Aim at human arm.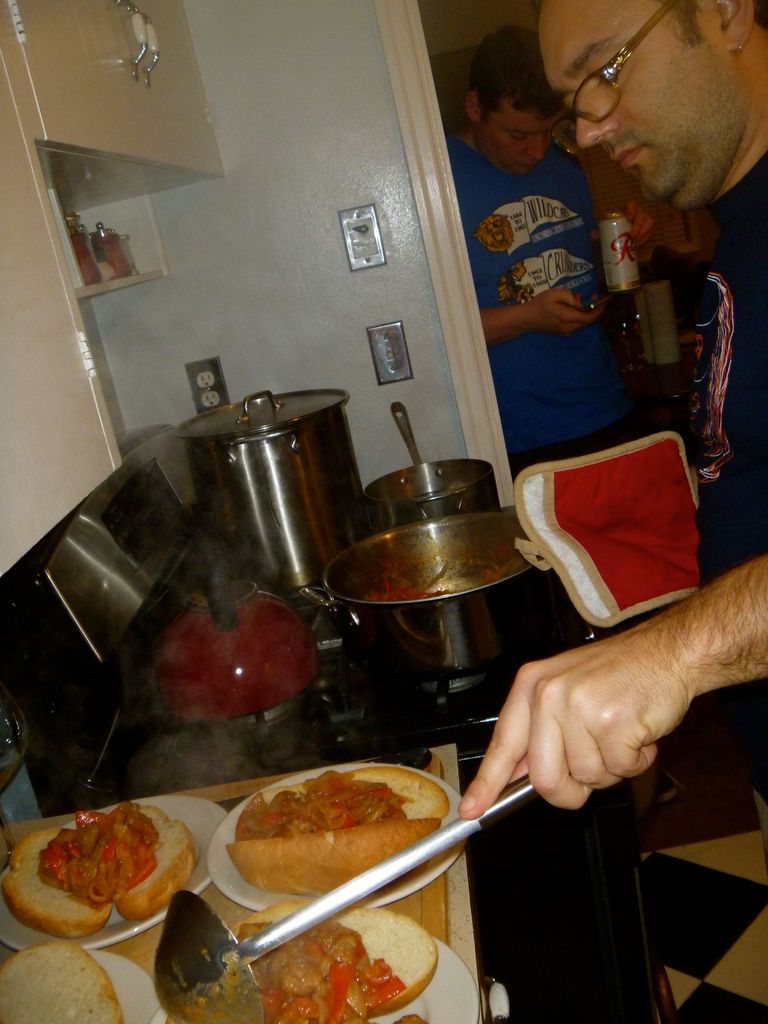
Aimed at 452, 549, 767, 816.
